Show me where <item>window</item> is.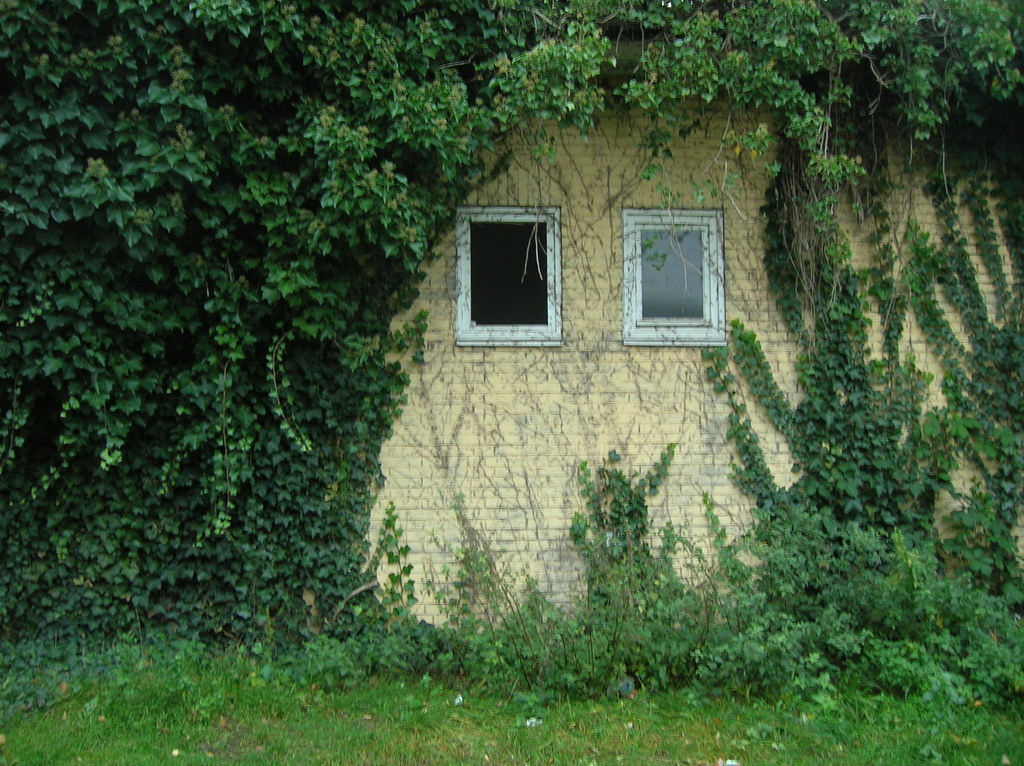
<item>window</item> is at box(624, 207, 723, 348).
